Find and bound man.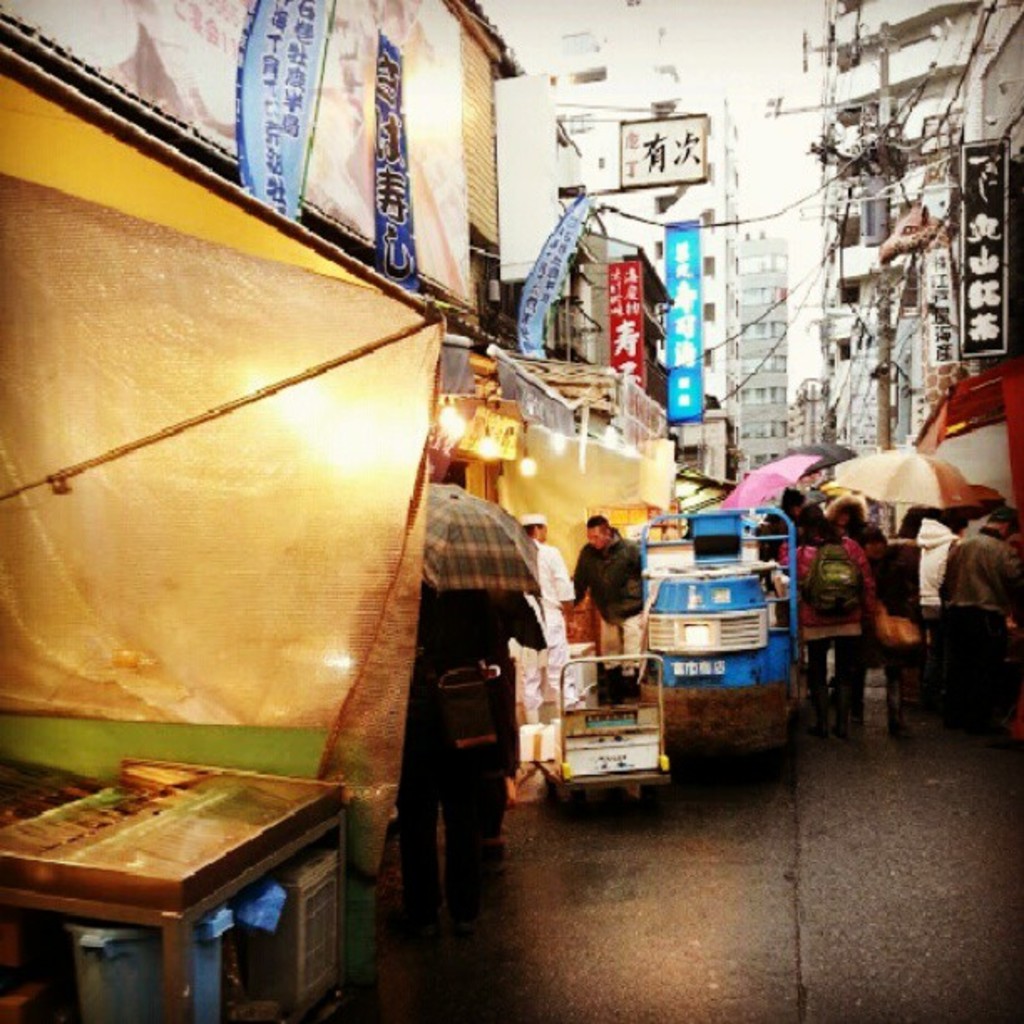
Bound: 550, 514, 653, 694.
